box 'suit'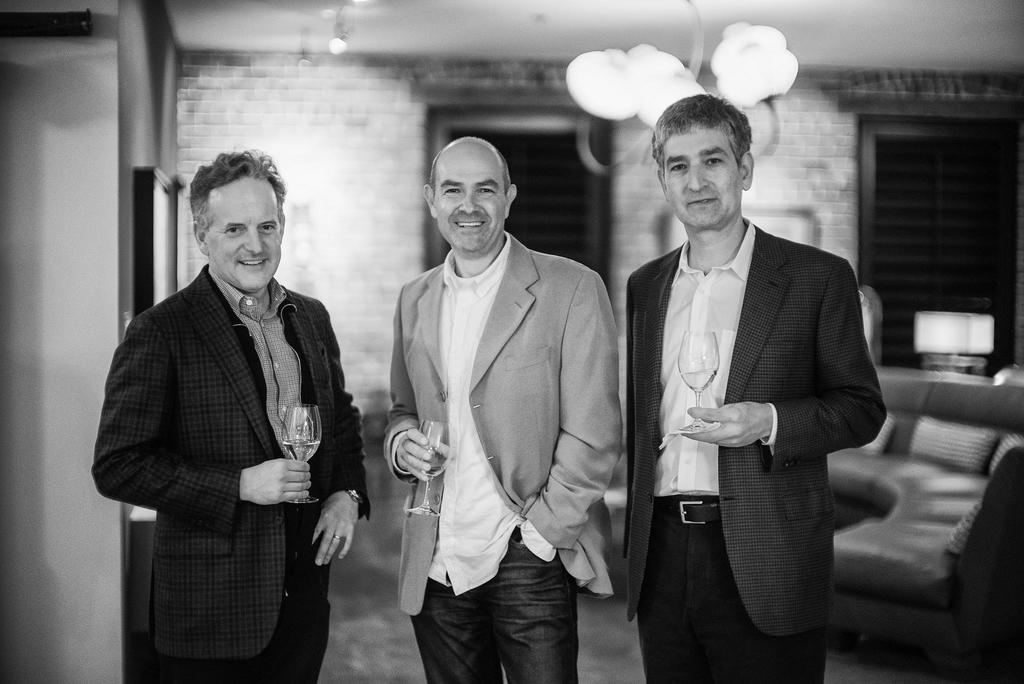
pyautogui.locateOnScreen(381, 229, 619, 620)
